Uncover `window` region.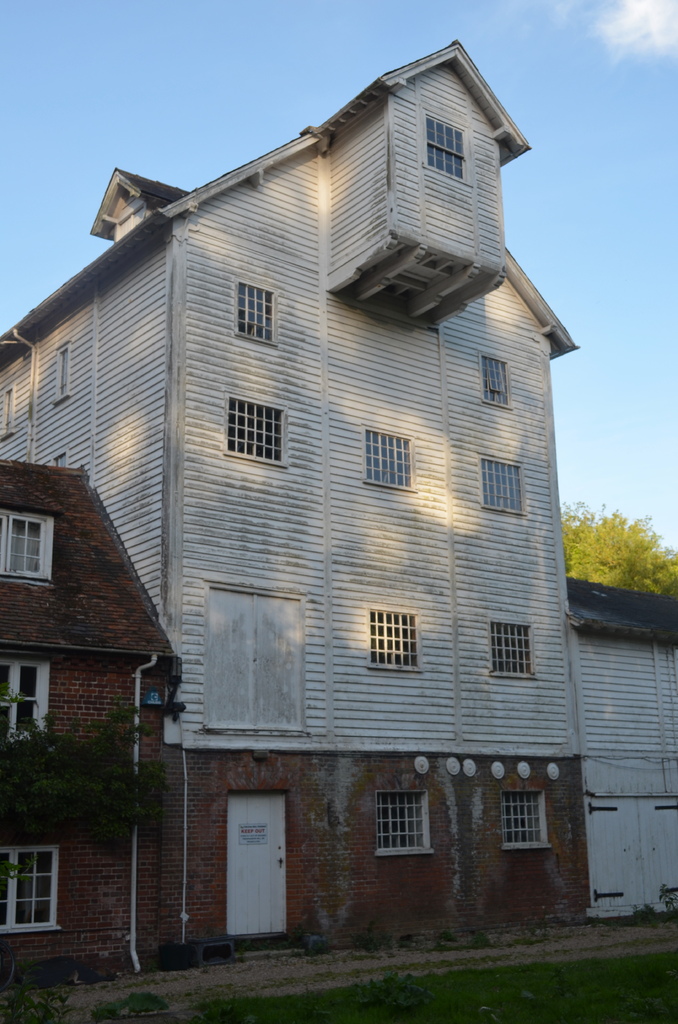
Uncovered: bbox=(467, 344, 525, 423).
